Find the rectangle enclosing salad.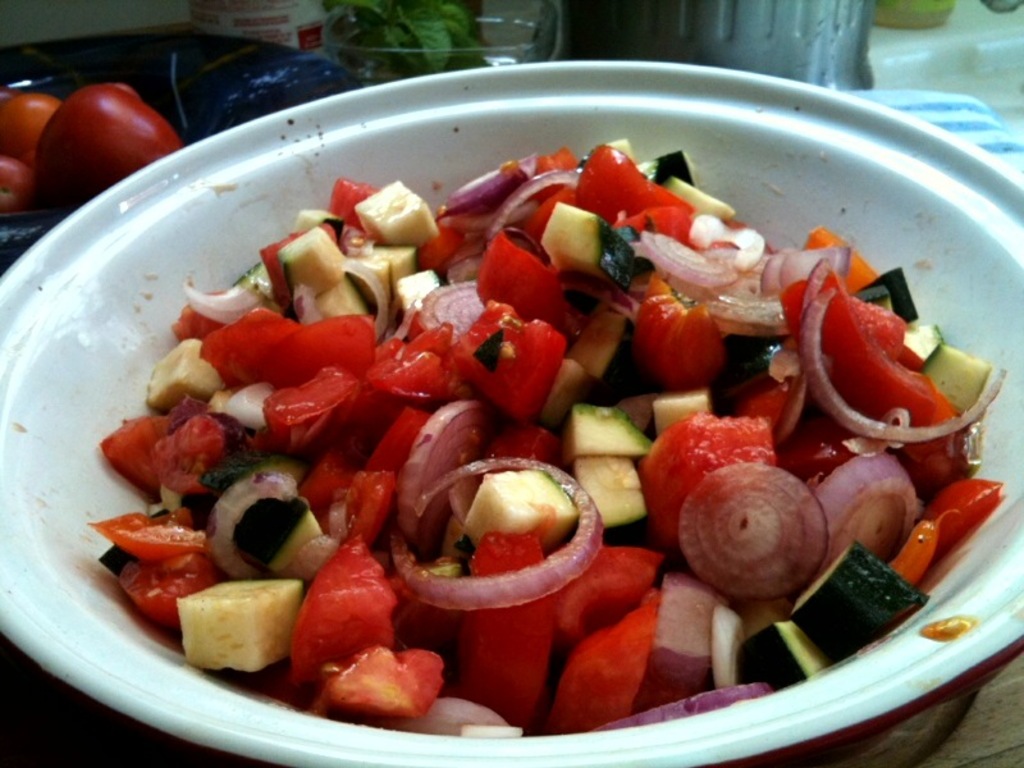
79/138/1011/740.
